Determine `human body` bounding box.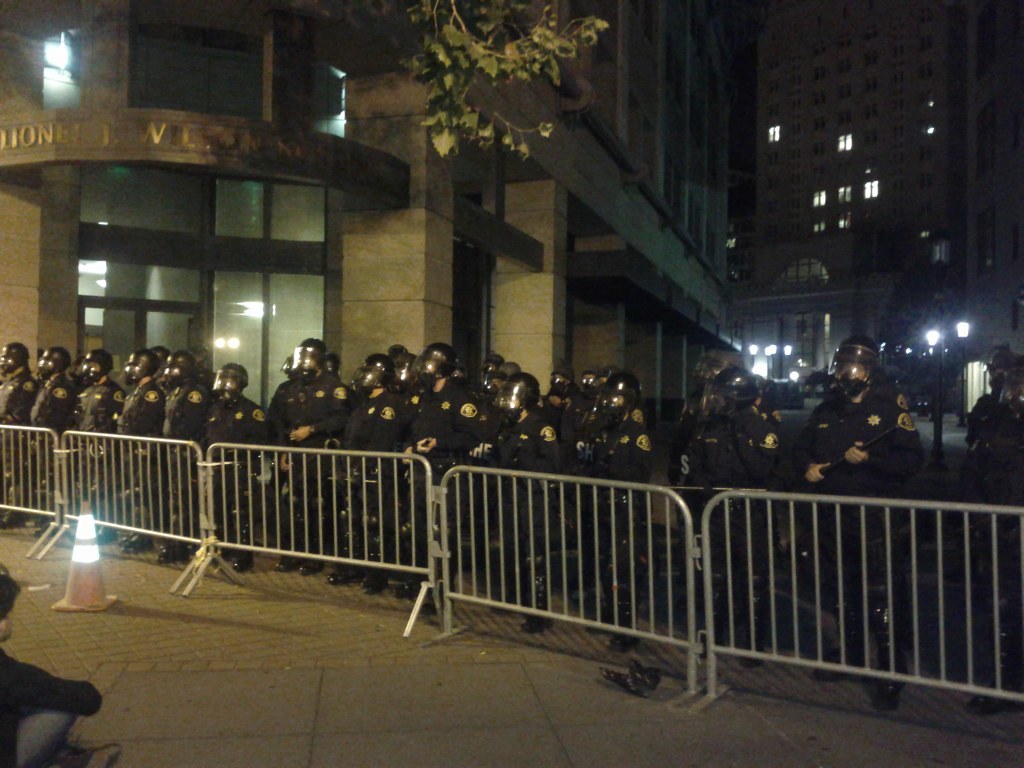
Determined: BBox(268, 332, 346, 569).
